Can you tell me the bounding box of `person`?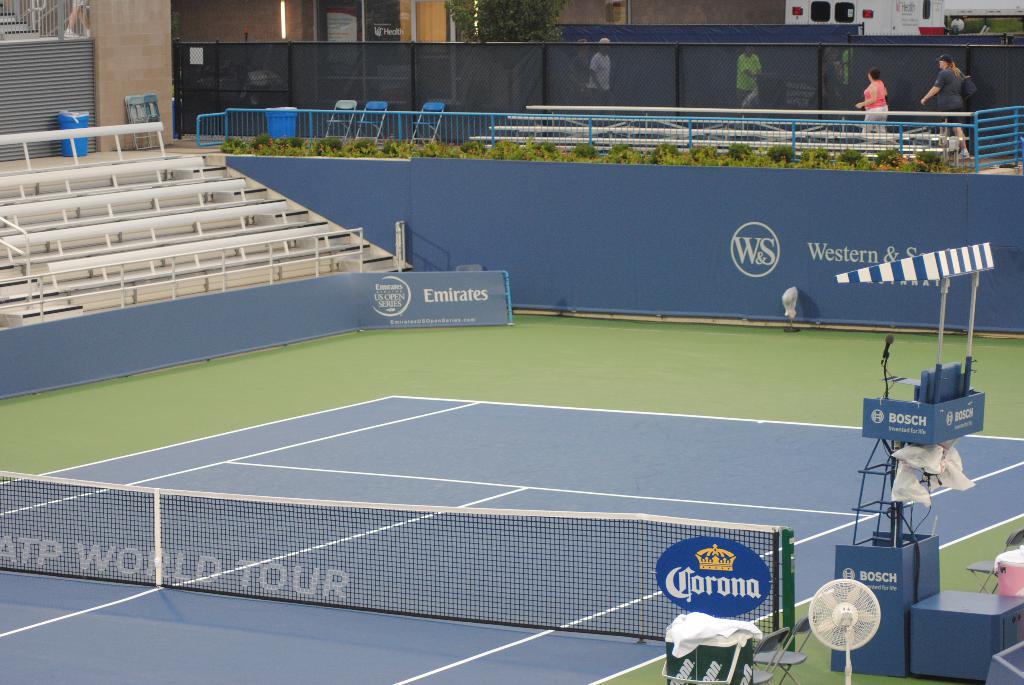
(x1=587, y1=37, x2=616, y2=116).
